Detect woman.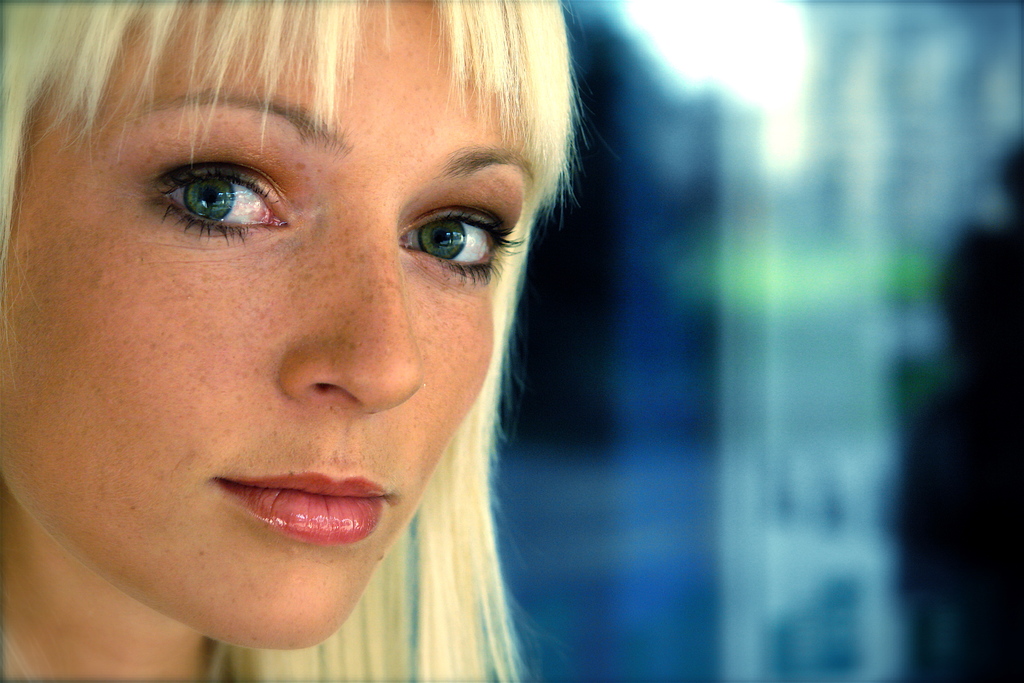
Detected at 0, 0, 632, 670.
